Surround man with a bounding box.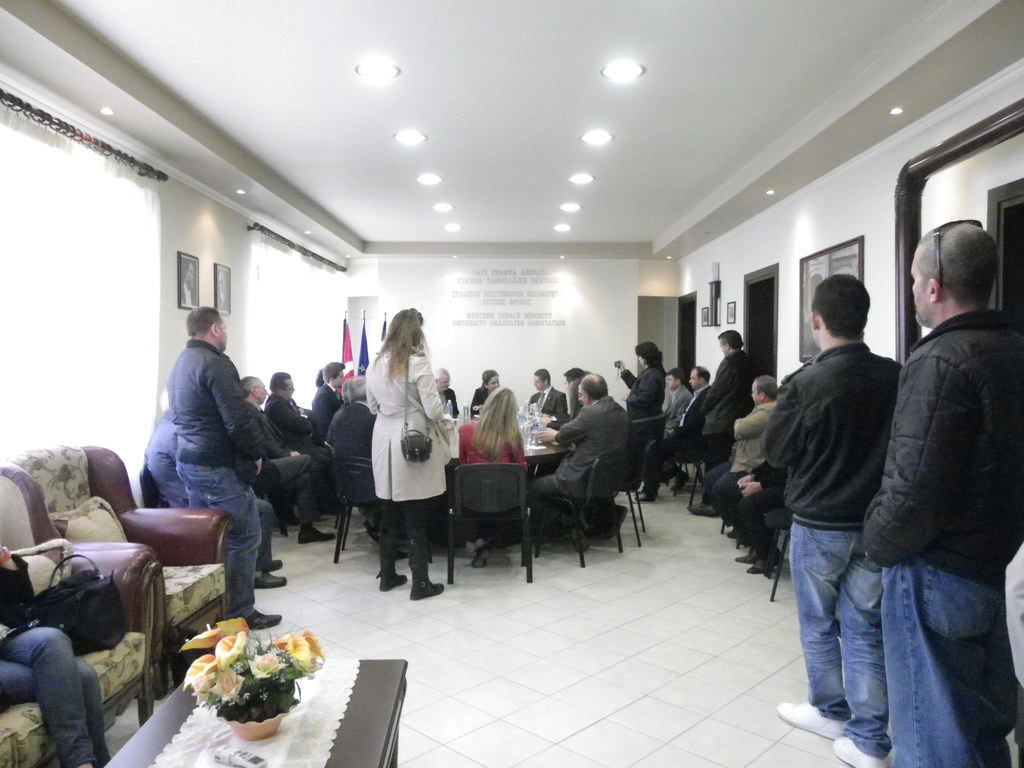
rect(308, 360, 348, 440).
